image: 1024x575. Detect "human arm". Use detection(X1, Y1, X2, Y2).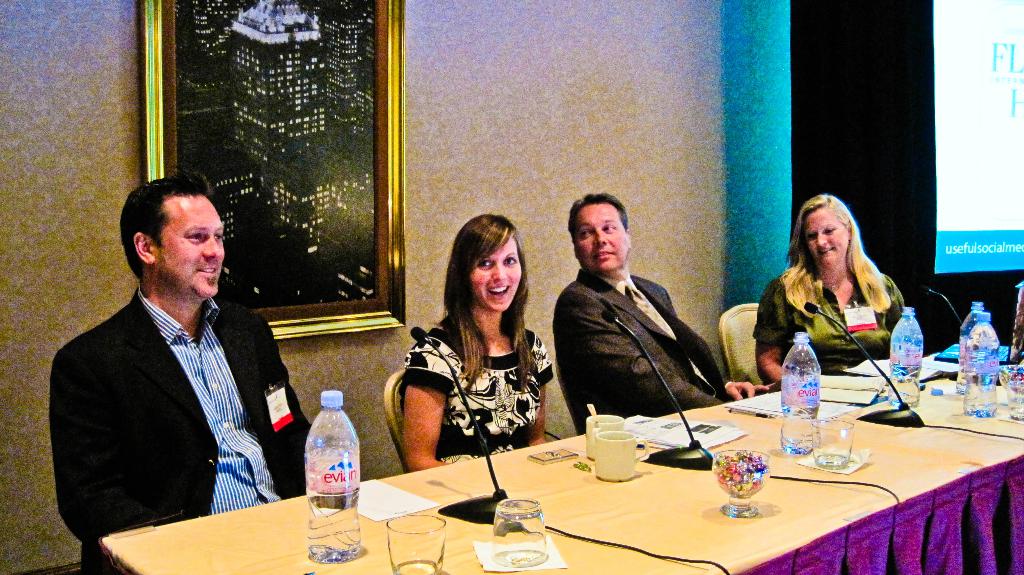
detection(675, 284, 767, 409).
